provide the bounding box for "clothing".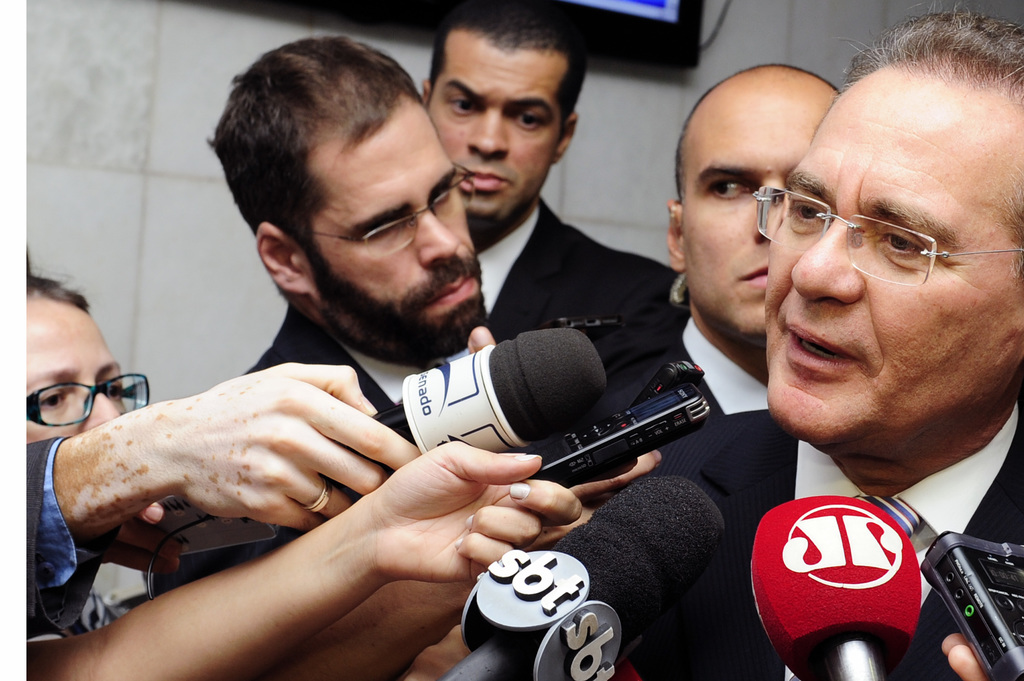
l=244, t=303, r=433, b=417.
